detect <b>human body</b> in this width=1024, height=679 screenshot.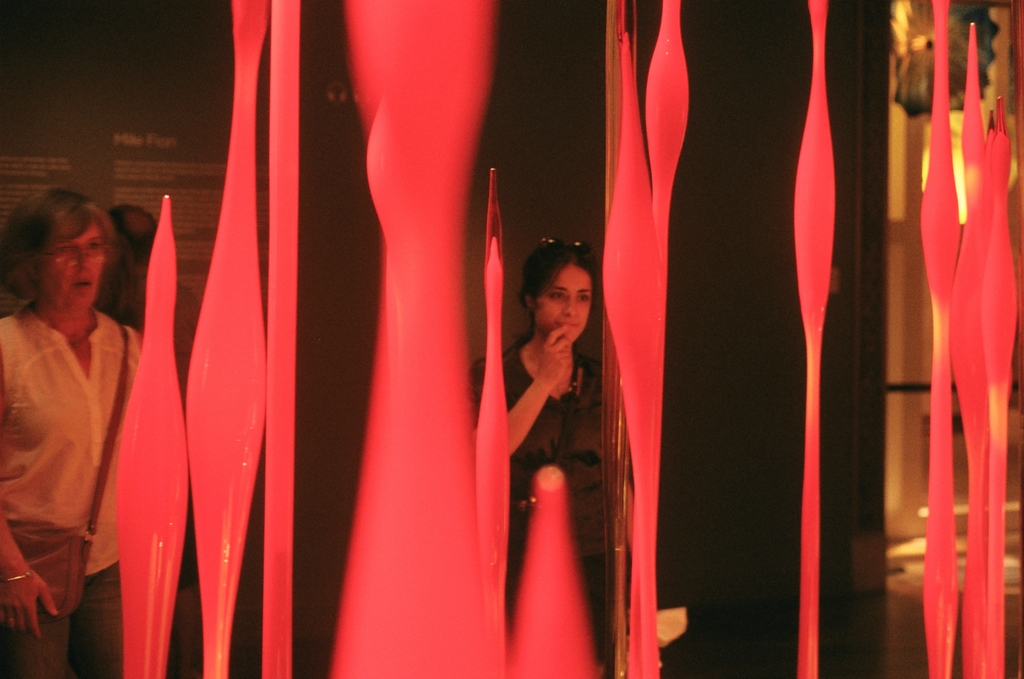
Detection: 472/322/619/678.
